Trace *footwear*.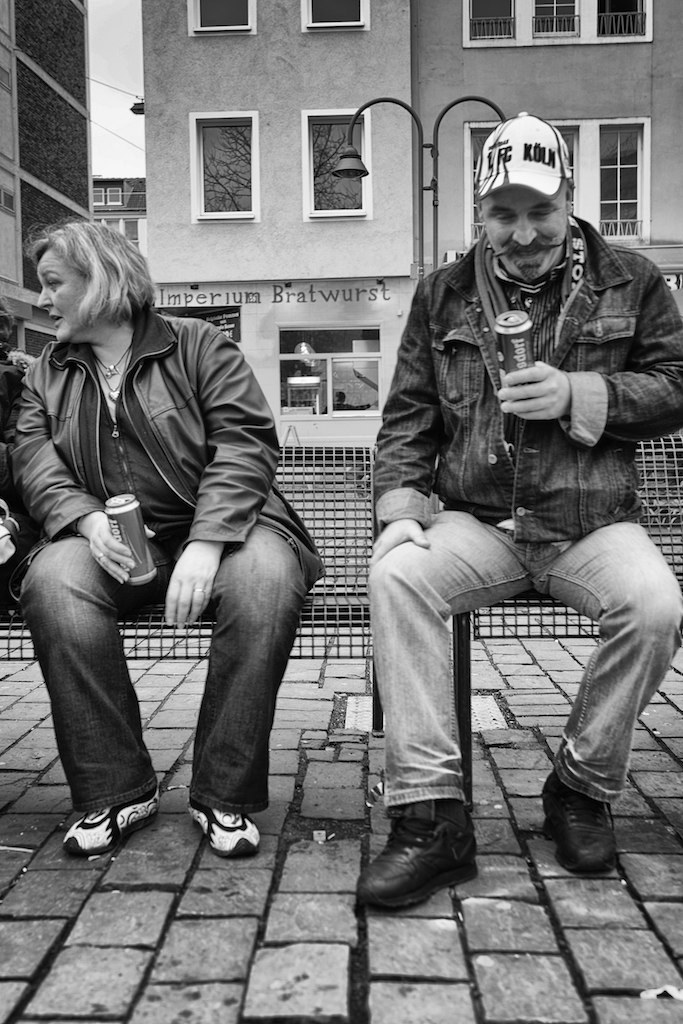
Traced to 193 808 267 858.
